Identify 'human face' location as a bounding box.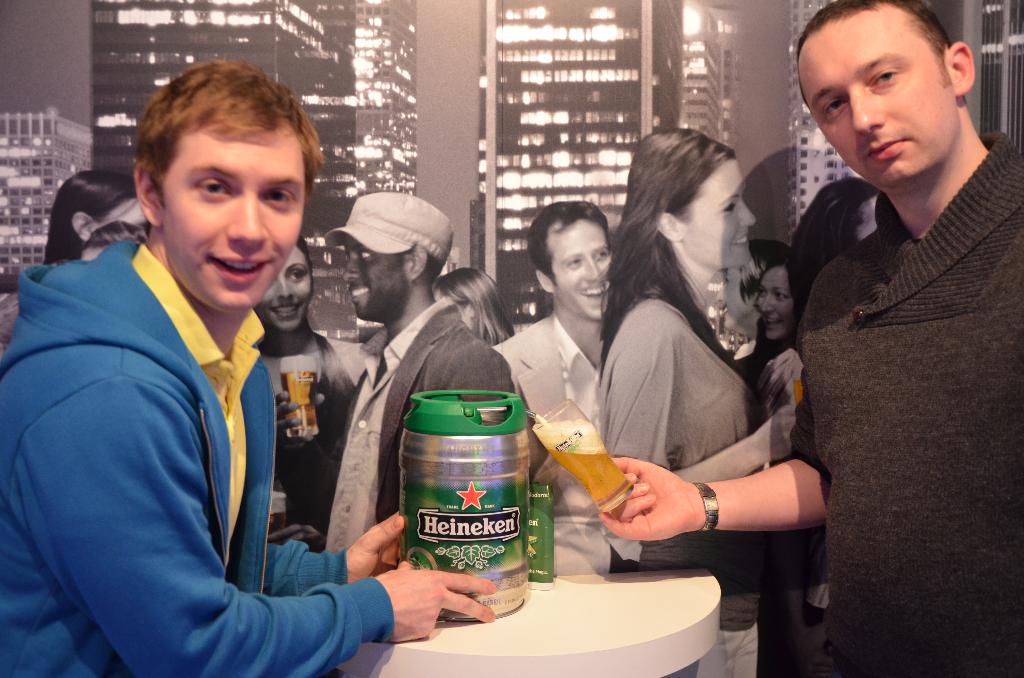
547 221 616 317.
